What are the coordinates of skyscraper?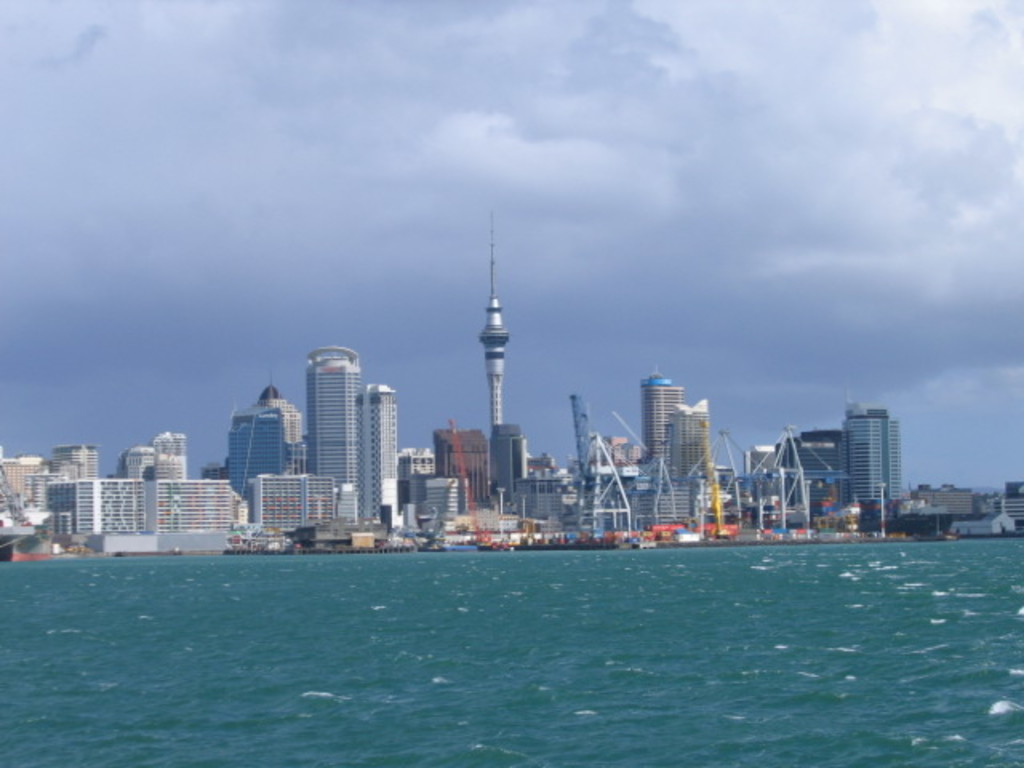
(467,198,509,437).
